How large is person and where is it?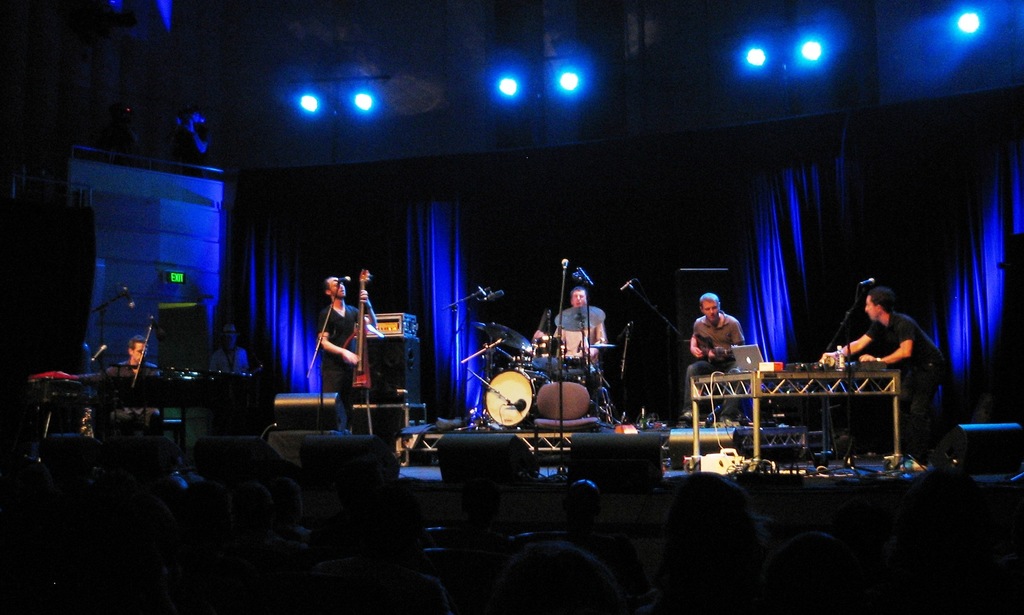
Bounding box: {"x1": 104, "y1": 336, "x2": 163, "y2": 438}.
